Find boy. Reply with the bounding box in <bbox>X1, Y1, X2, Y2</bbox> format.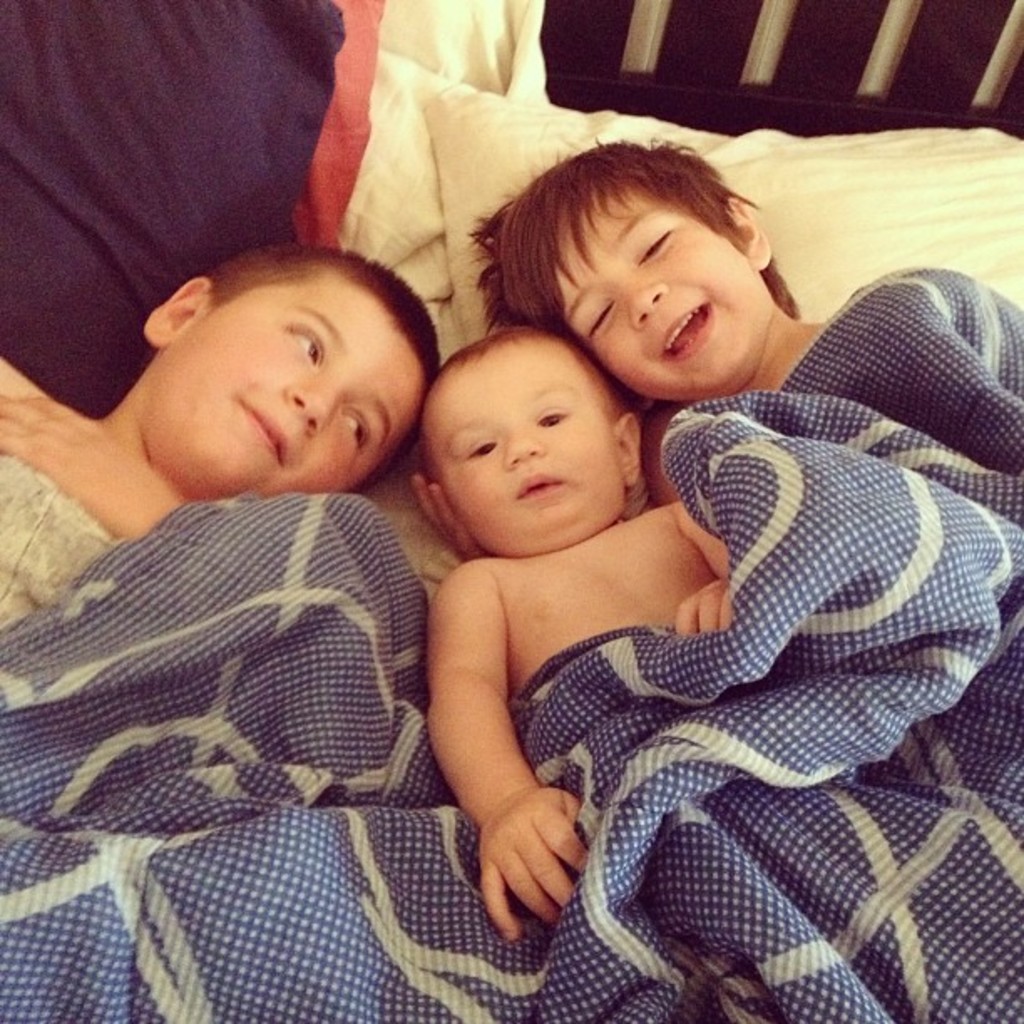
<bbox>0, 243, 447, 656</bbox>.
